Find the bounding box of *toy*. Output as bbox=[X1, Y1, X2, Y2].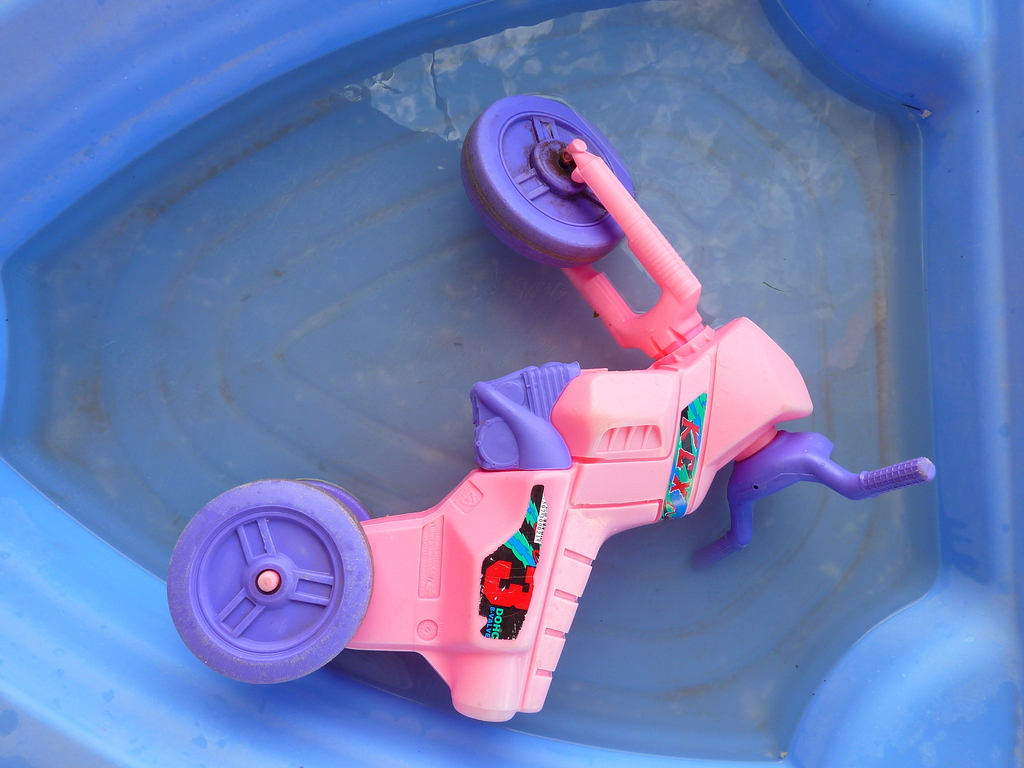
bbox=[152, 103, 966, 676].
